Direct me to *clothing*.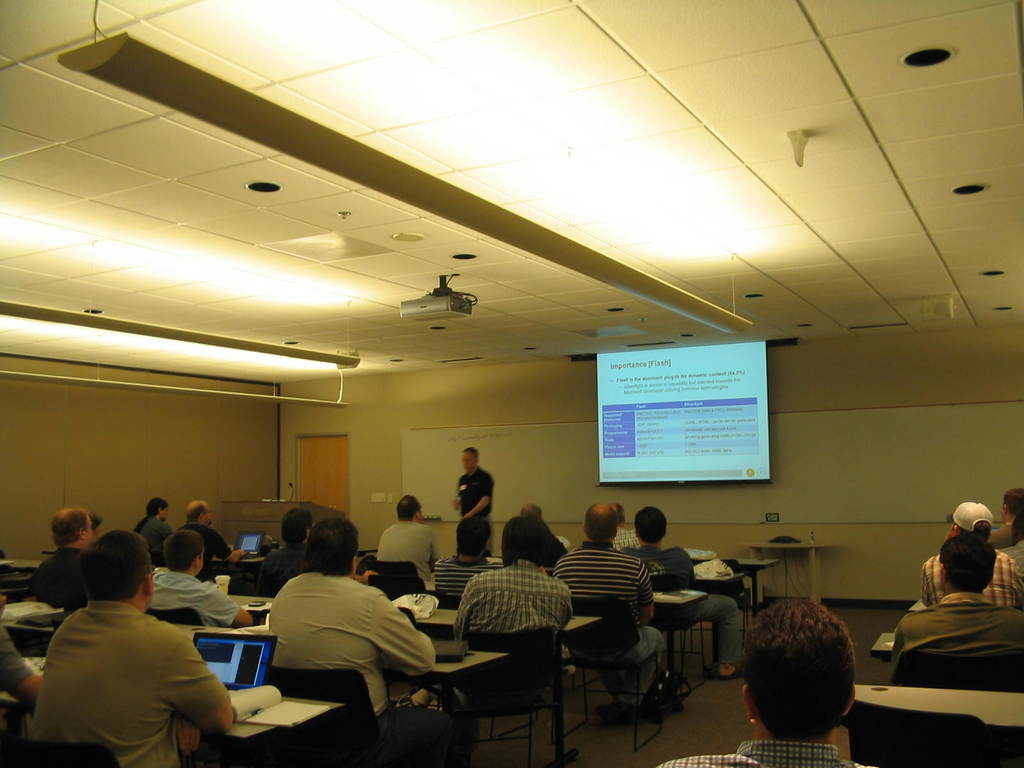
Direction: BBox(604, 626, 652, 719).
